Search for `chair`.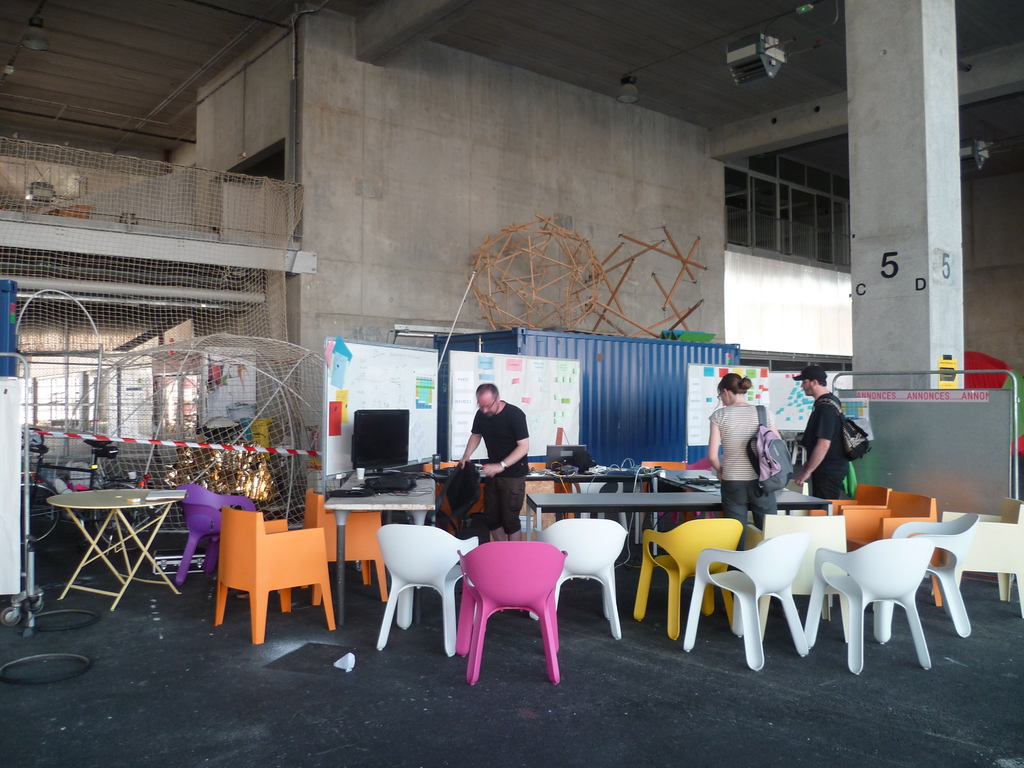
Found at [x1=533, y1=518, x2=632, y2=647].
